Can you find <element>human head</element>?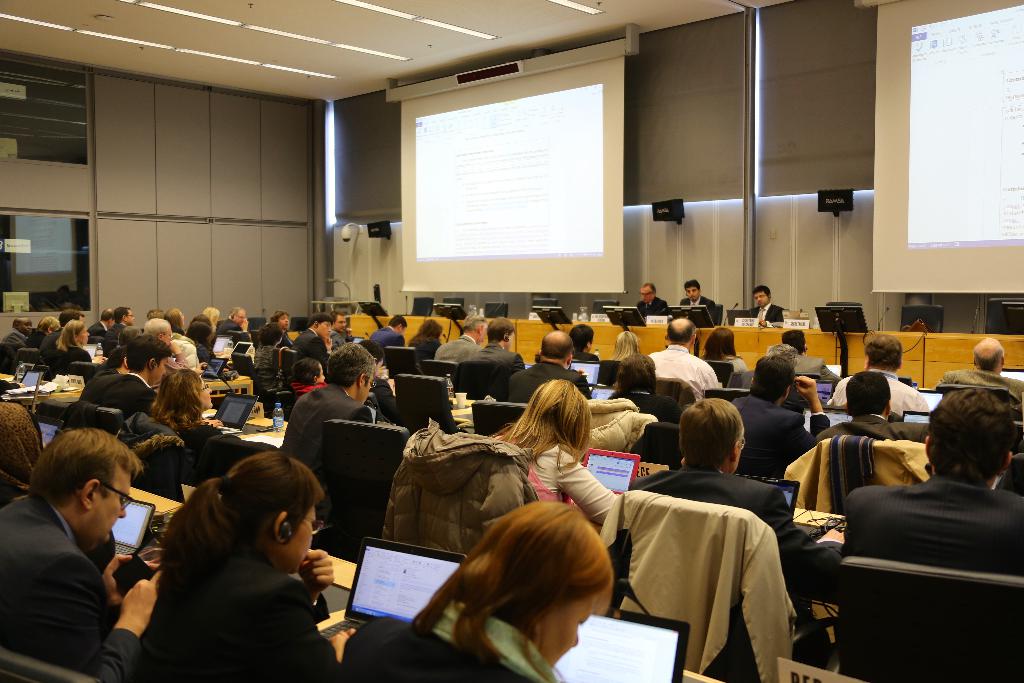
Yes, bounding box: <box>63,322,90,348</box>.
